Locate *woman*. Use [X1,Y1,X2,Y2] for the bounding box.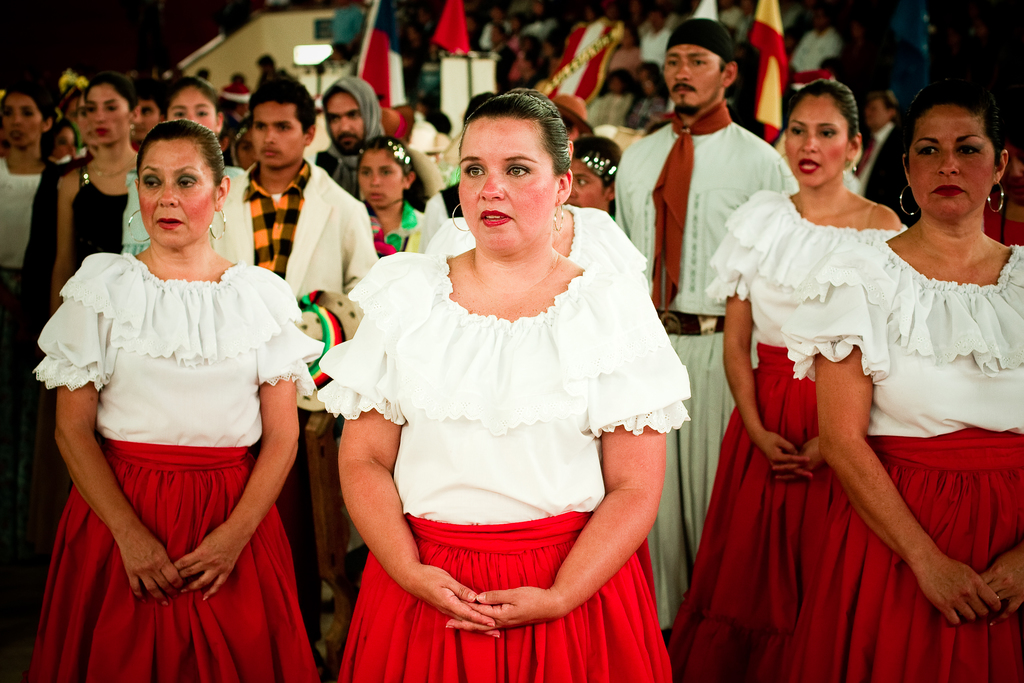
[42,87,148,329].
